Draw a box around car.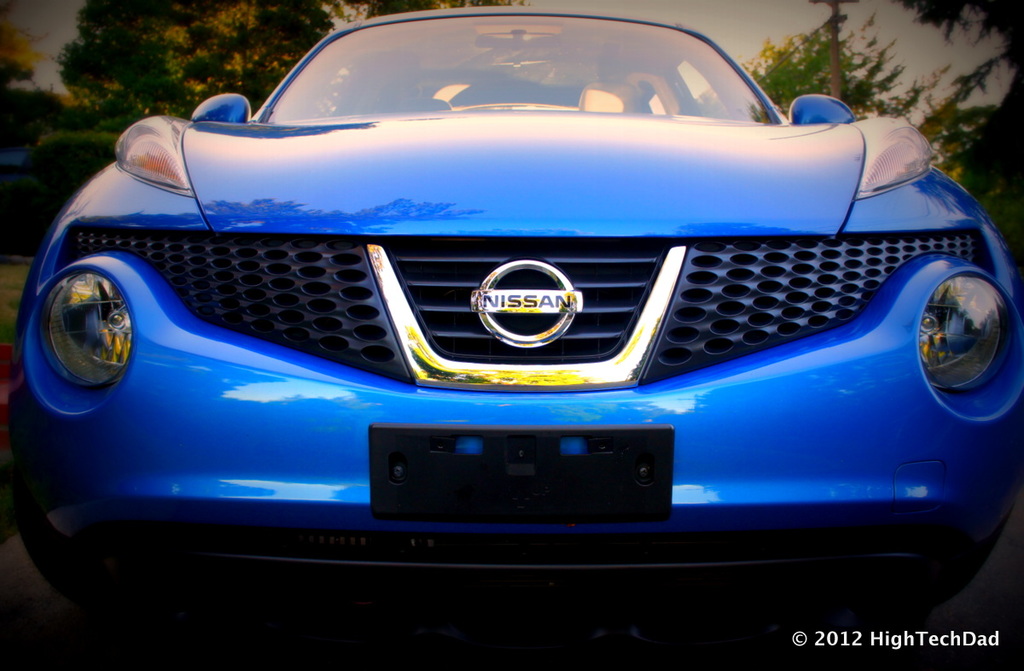
[9, 6, 1023, 646].
